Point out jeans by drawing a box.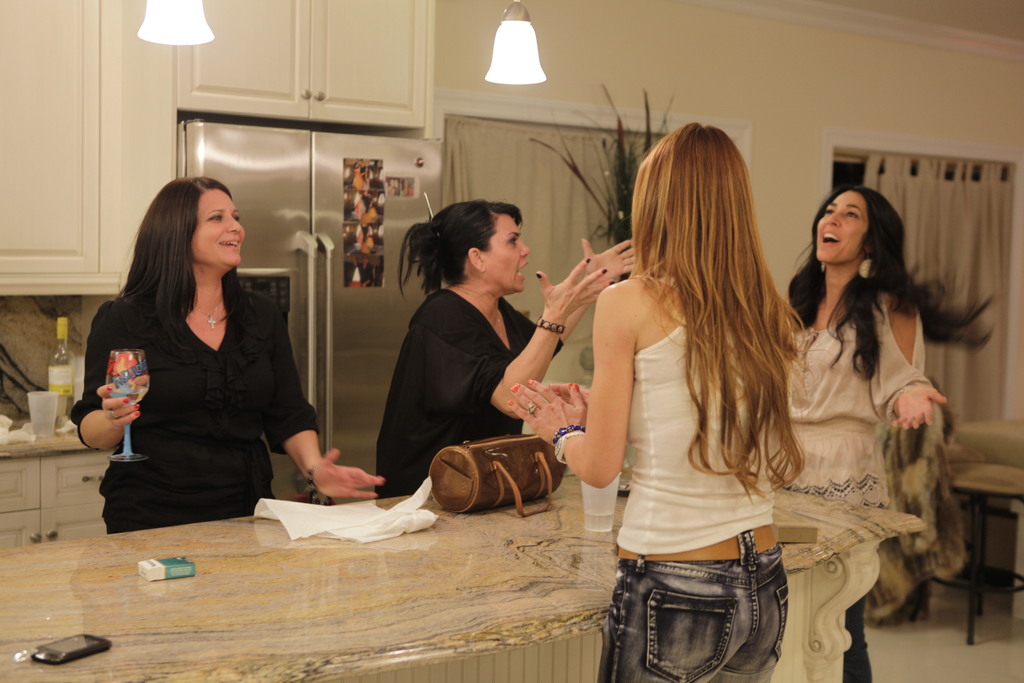
bbox=(599, 534, 788, 682).
